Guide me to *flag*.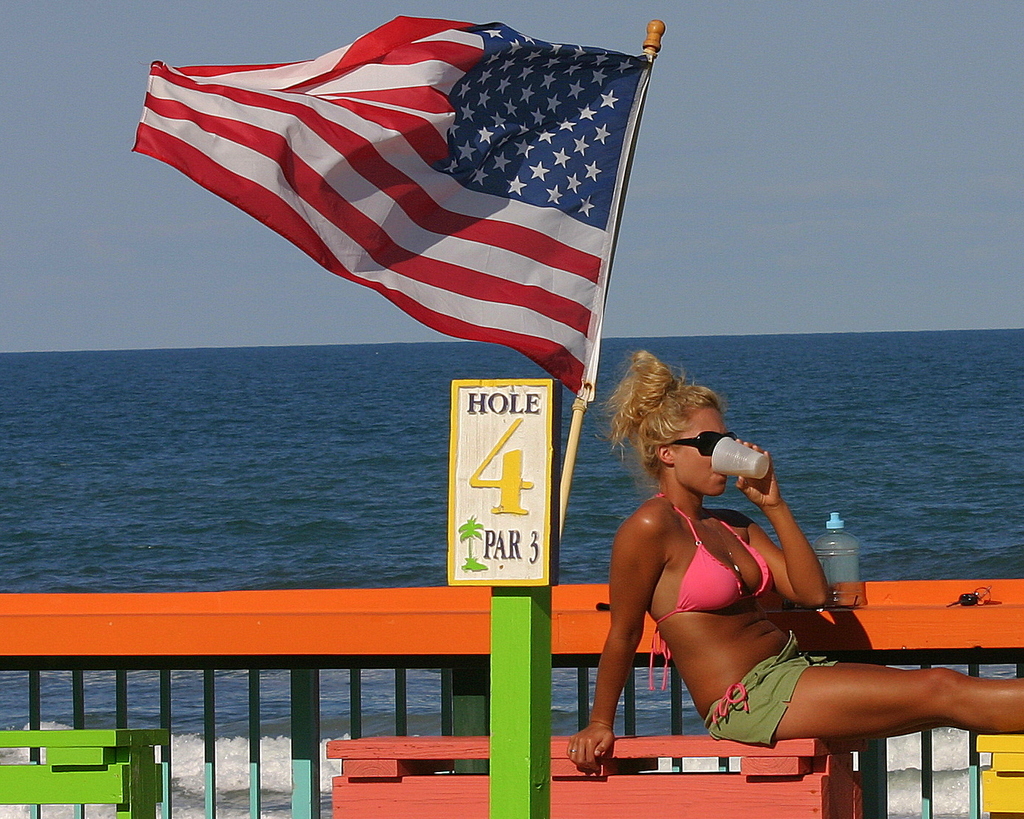
Guidance: (x1=137, y1=18, x2=645, y2=410).
